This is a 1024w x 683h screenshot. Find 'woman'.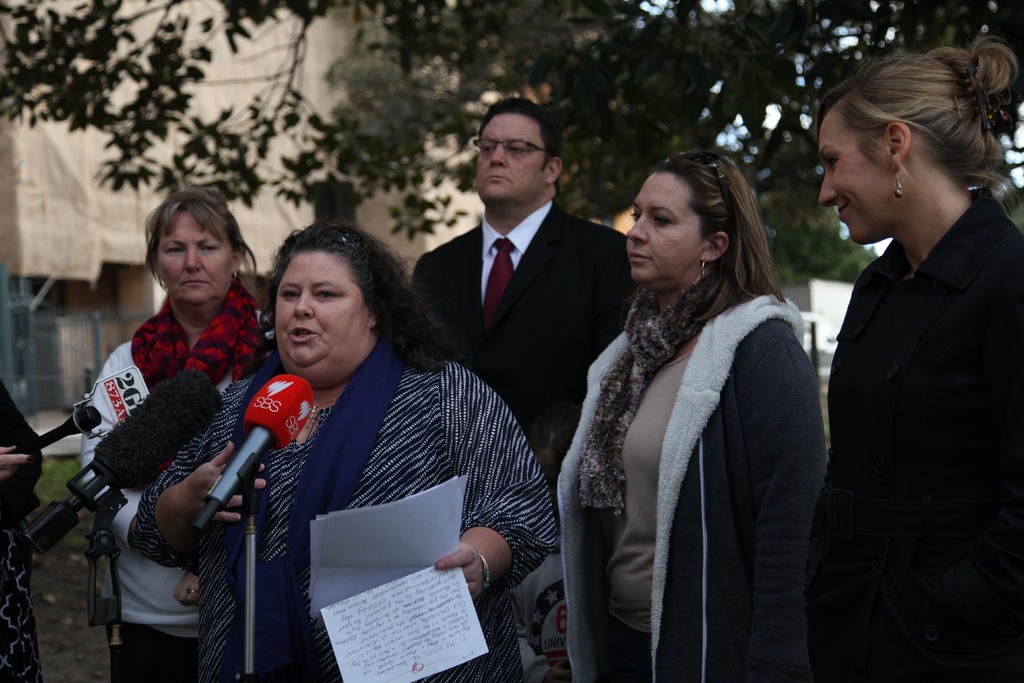
Bounding box: <region>804, 40, 1023, 682</region>.
